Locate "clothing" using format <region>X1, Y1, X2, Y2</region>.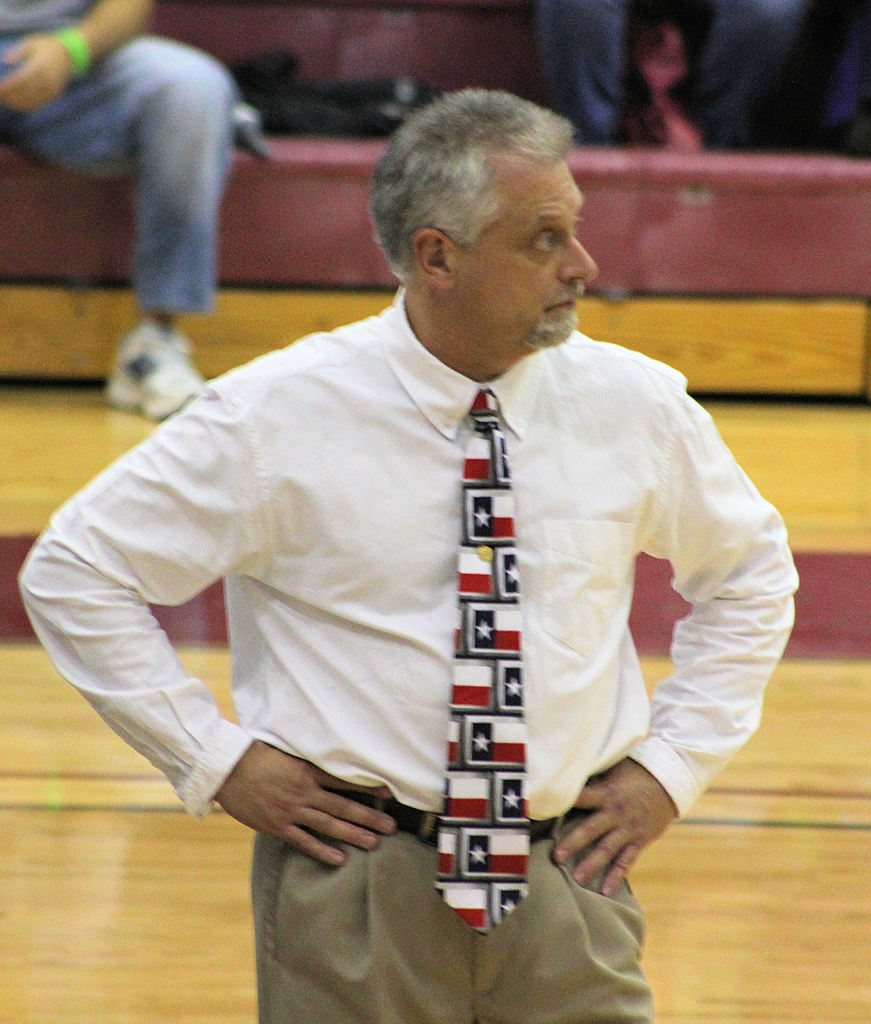
<region>0, 0, 233, 313</region>.
